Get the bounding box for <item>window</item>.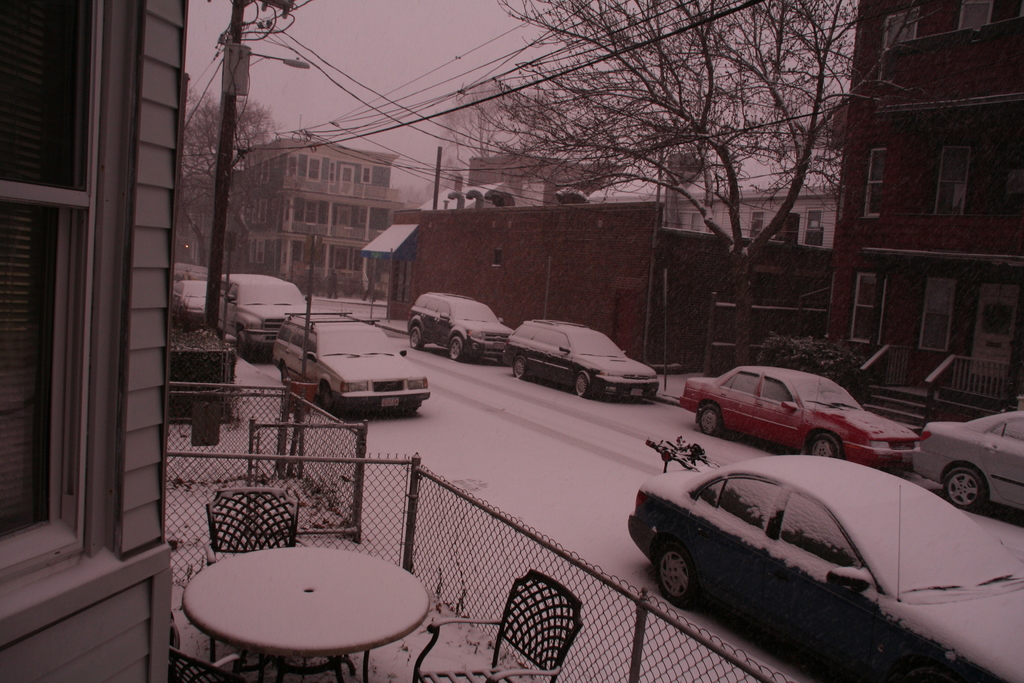
bbox=(259, 245, 268, 262).
